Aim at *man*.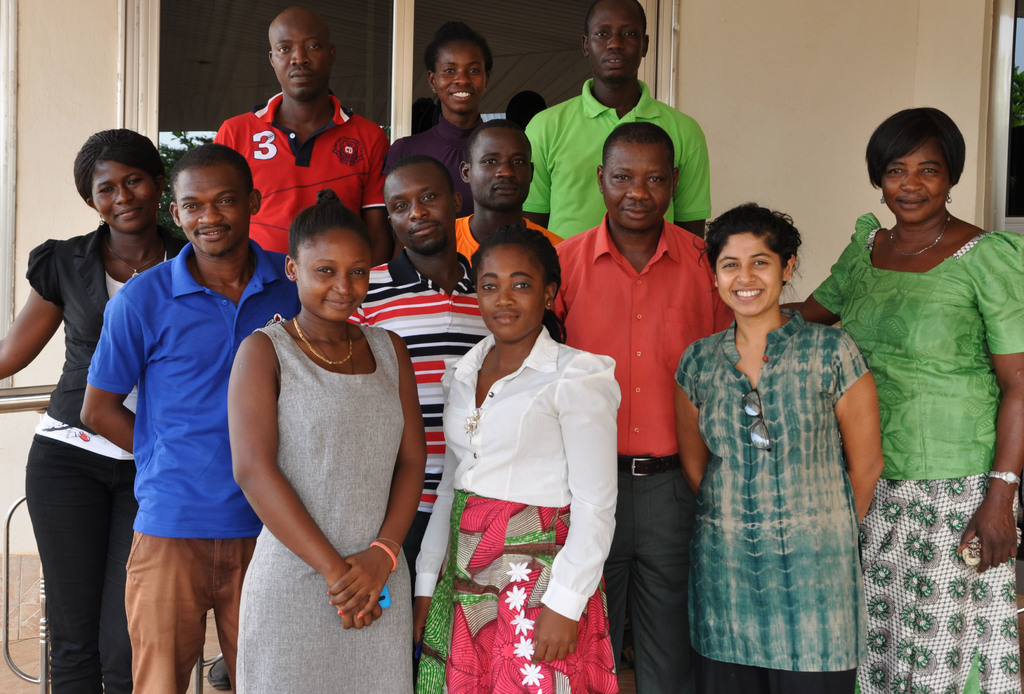
Aimed at Rect(343, 153, 496, 597).
